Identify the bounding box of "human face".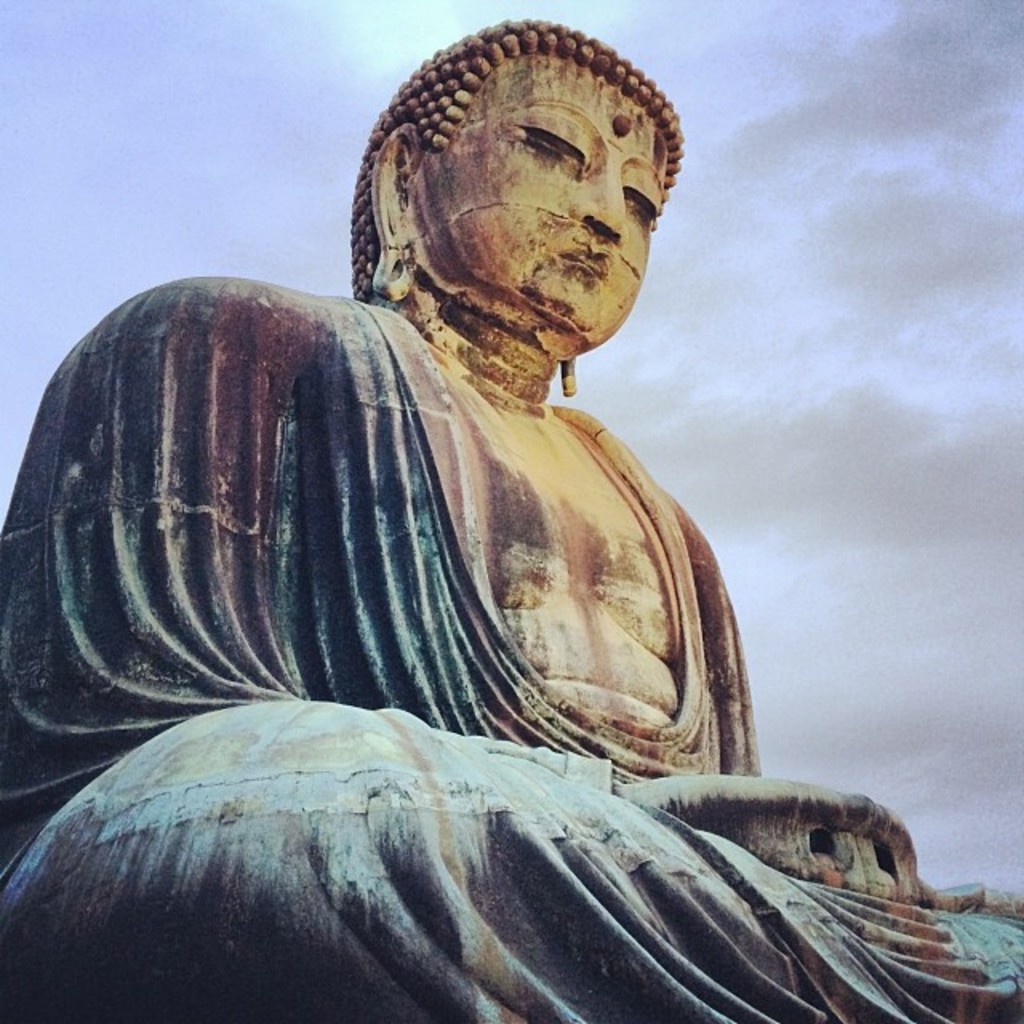
box=[413, 50, 664, 358].
